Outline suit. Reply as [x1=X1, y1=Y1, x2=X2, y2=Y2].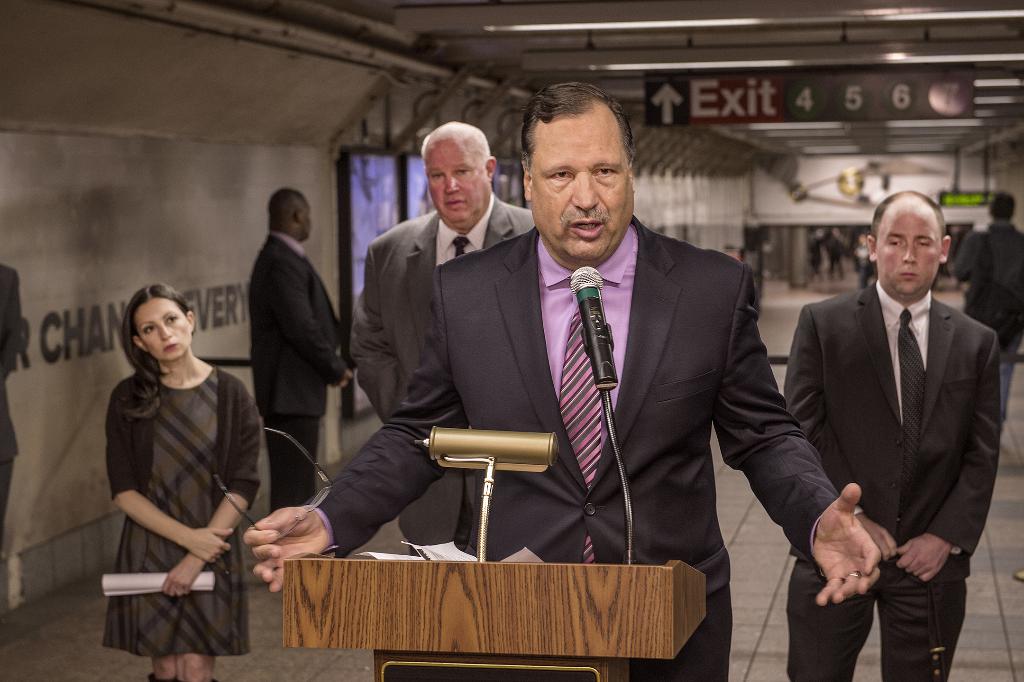
[x1=0, y1=259, x2=26, y2=555].
